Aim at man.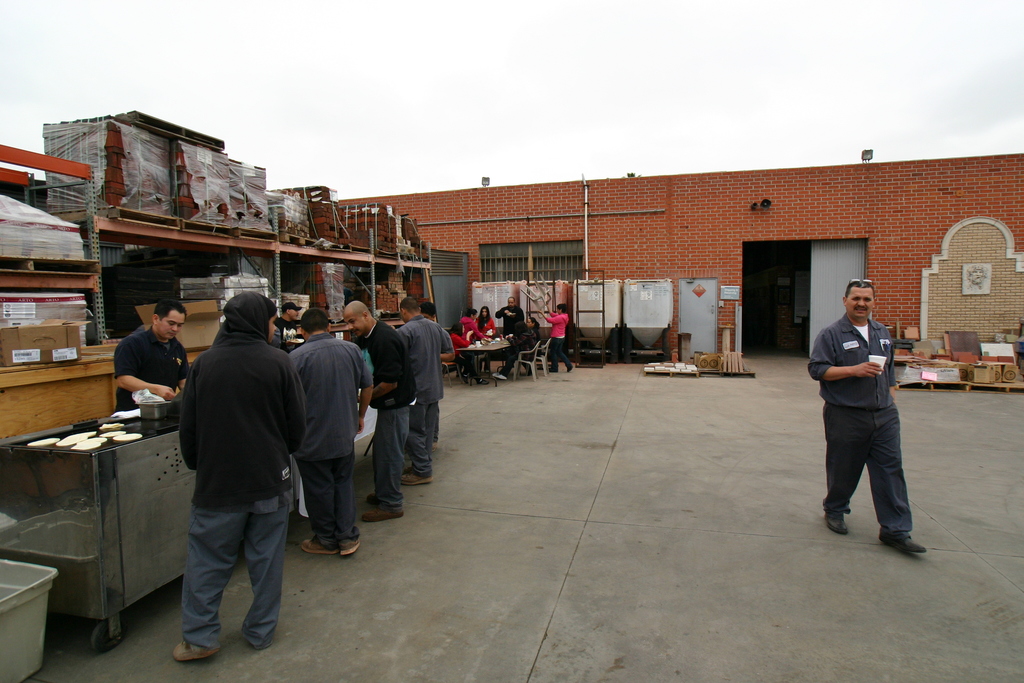
Aimed at 114 299 189 411.
